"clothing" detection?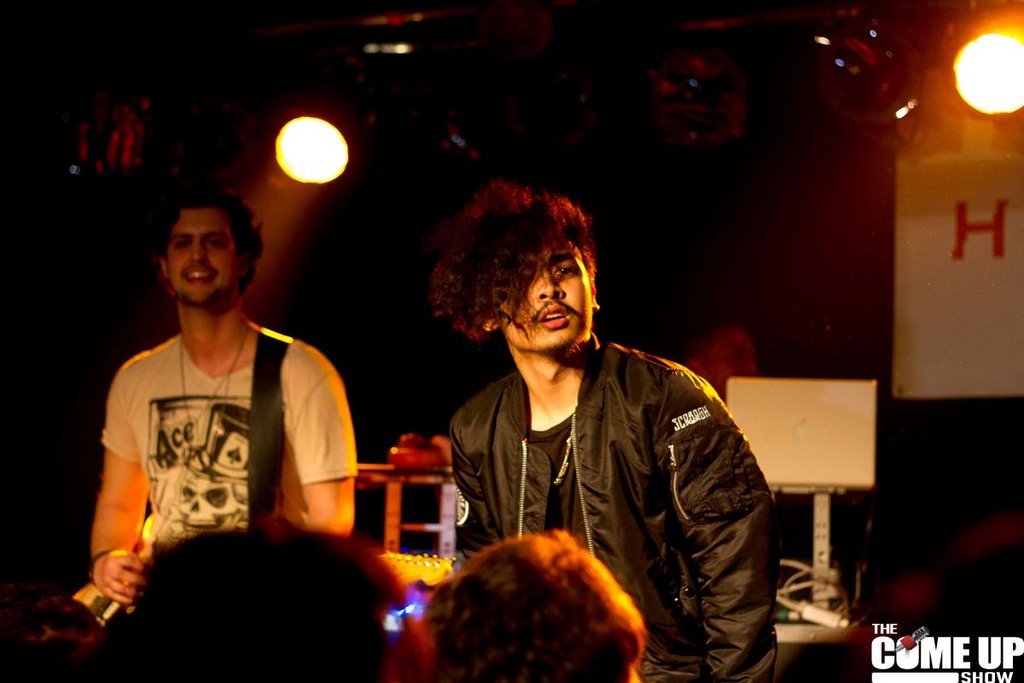
rect(425, 276, 771, 651)
